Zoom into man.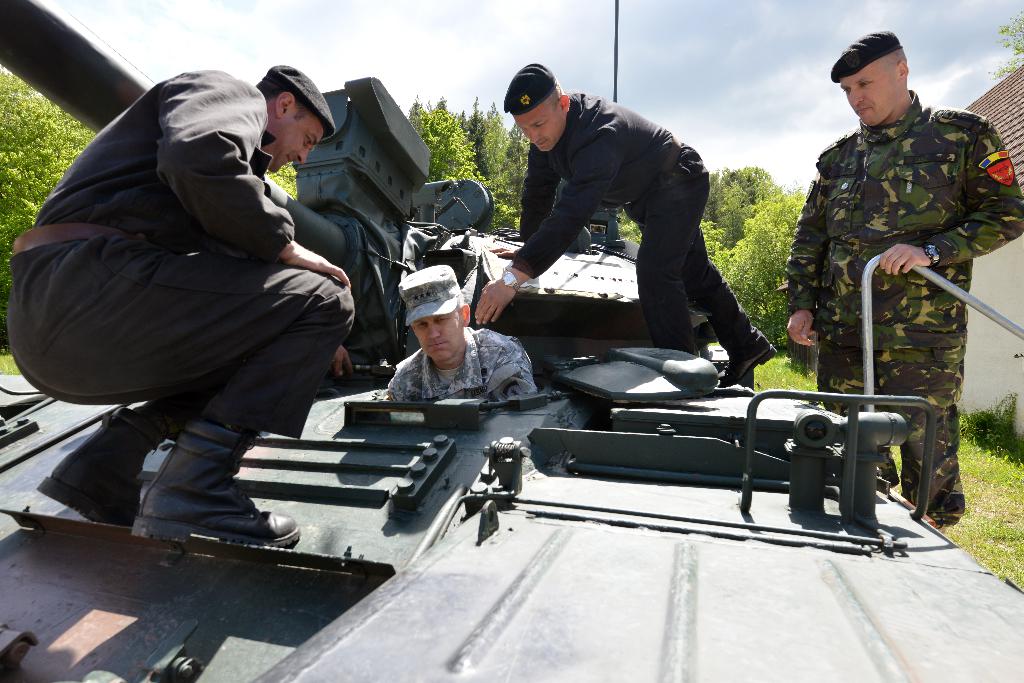
Zoom target: (x1=12, y1=59, x2=337, y2=538).
